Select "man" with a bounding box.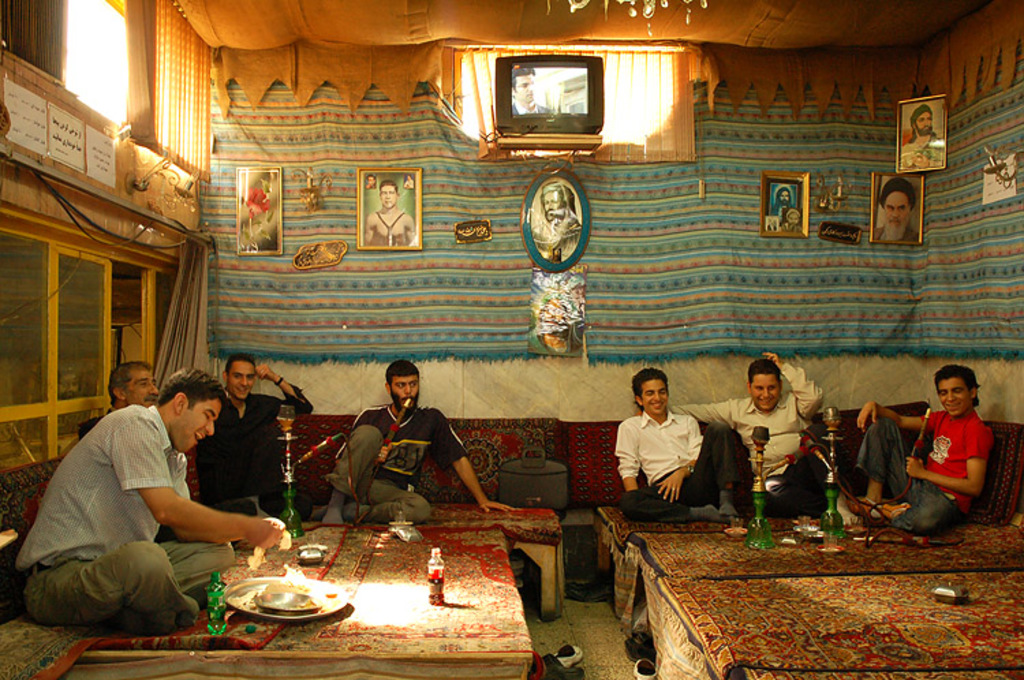
(900, 104, 943, 169).
